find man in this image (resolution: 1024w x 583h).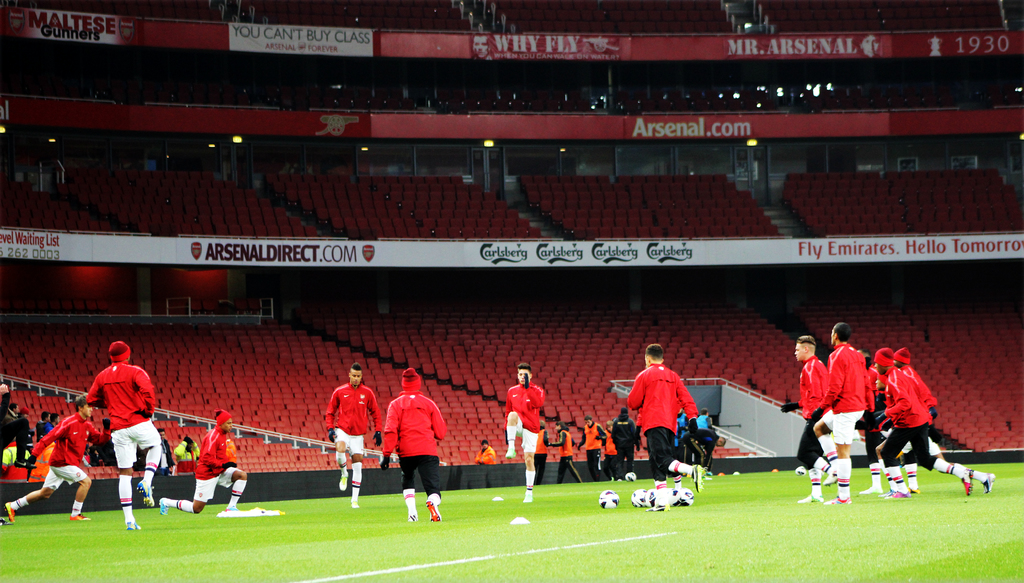
[x1=577, y1=414, x2=607, y2=480].
